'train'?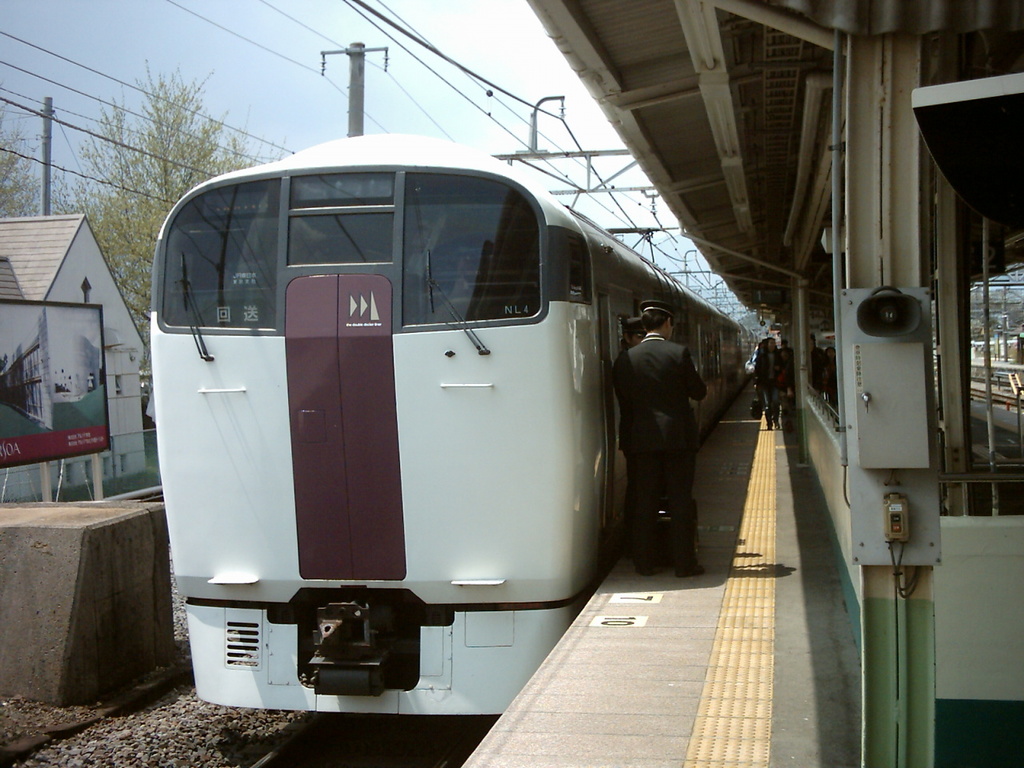
Rect(150, 120, 760, 720)
